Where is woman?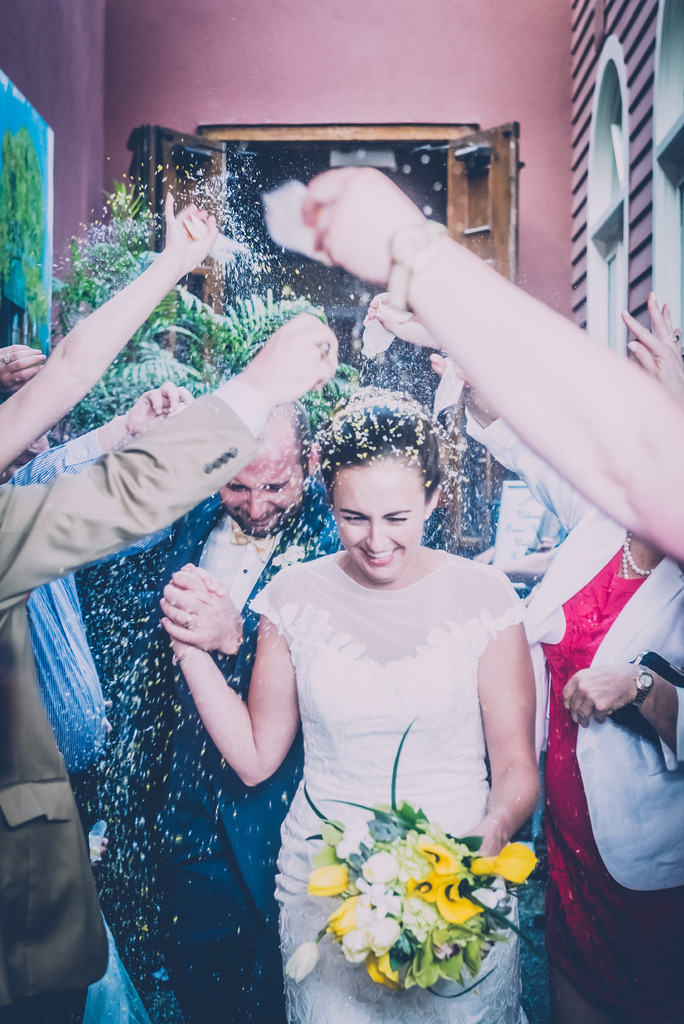
left=213, top=356, right=564, bottom=1012.
